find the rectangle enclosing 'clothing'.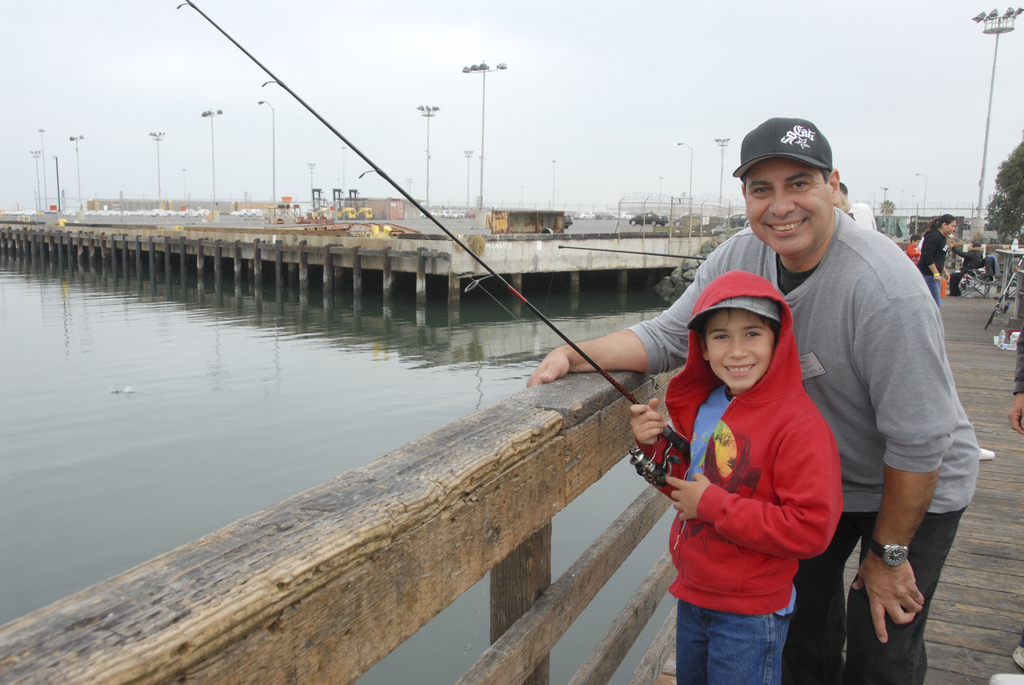
(x1=916, y1=223, x2=947, y2=311).
